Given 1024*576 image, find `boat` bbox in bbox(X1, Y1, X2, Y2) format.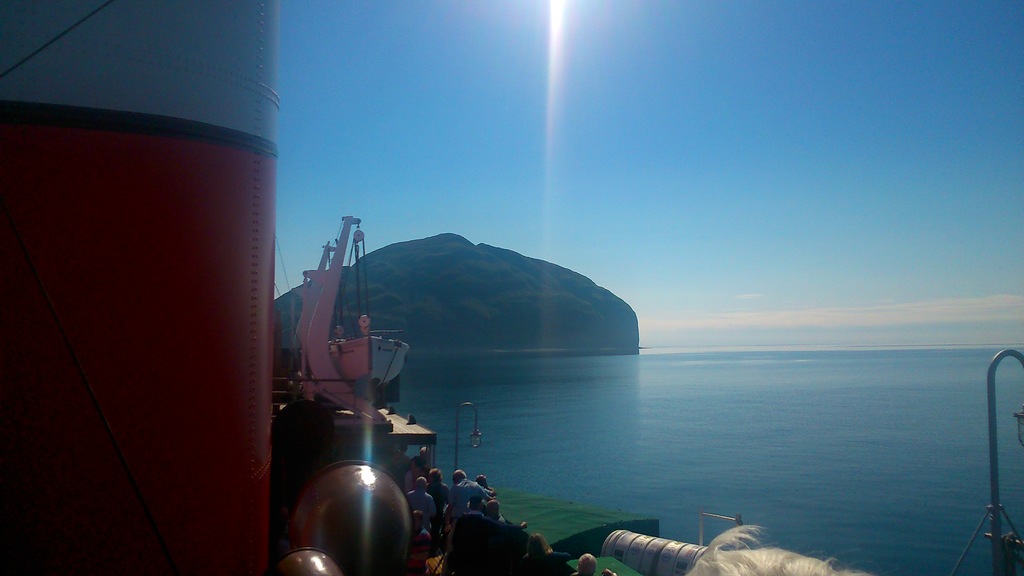
bbox(0, 0, 1023, 575).
